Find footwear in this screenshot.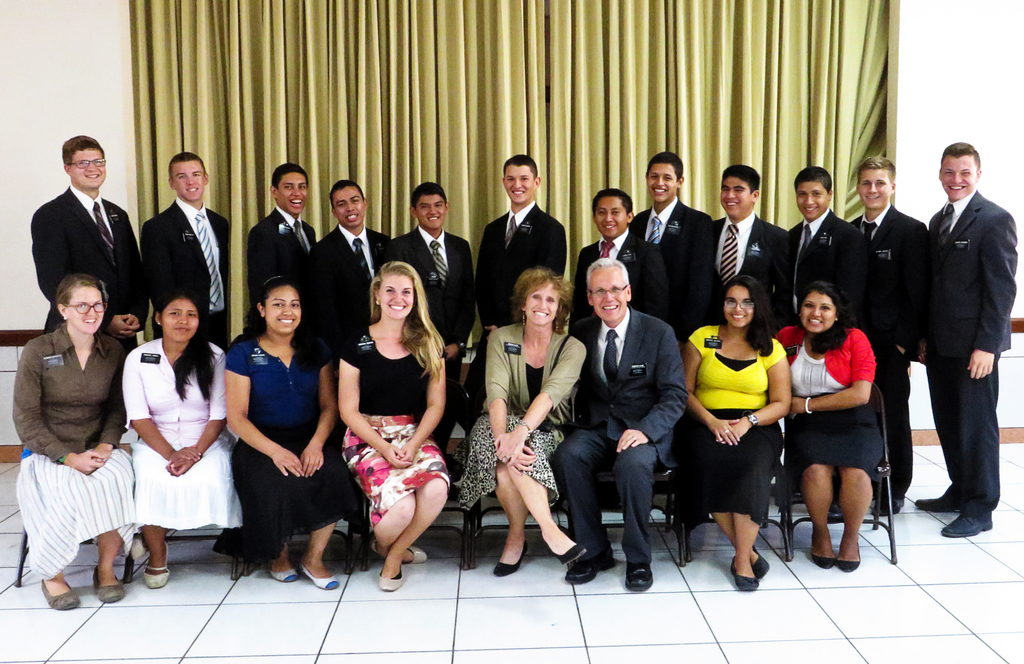
The bounding box for footwear is box(92, 565, 123, 602).
